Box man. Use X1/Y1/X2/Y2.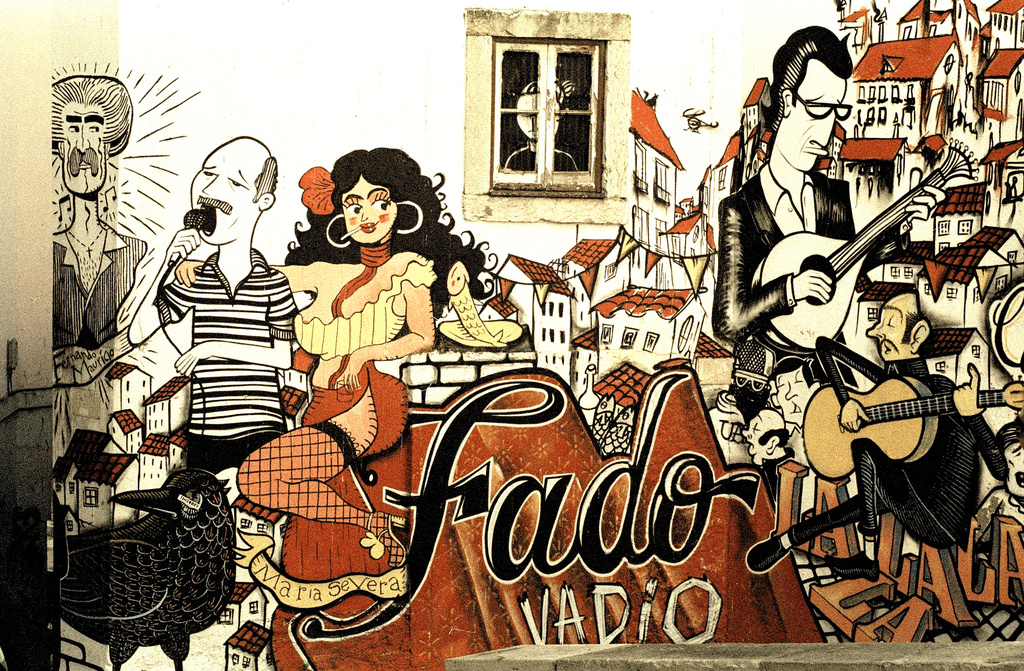
52/76/145/351.
